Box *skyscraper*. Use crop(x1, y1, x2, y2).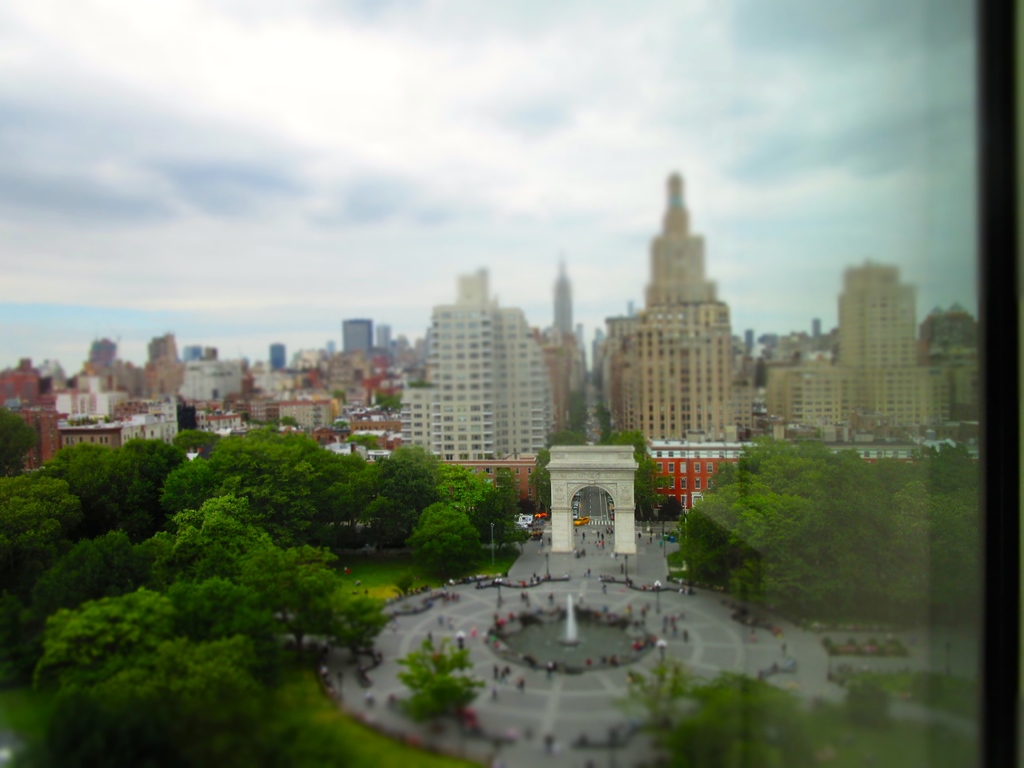
crop(599, 171, 738, 438).
